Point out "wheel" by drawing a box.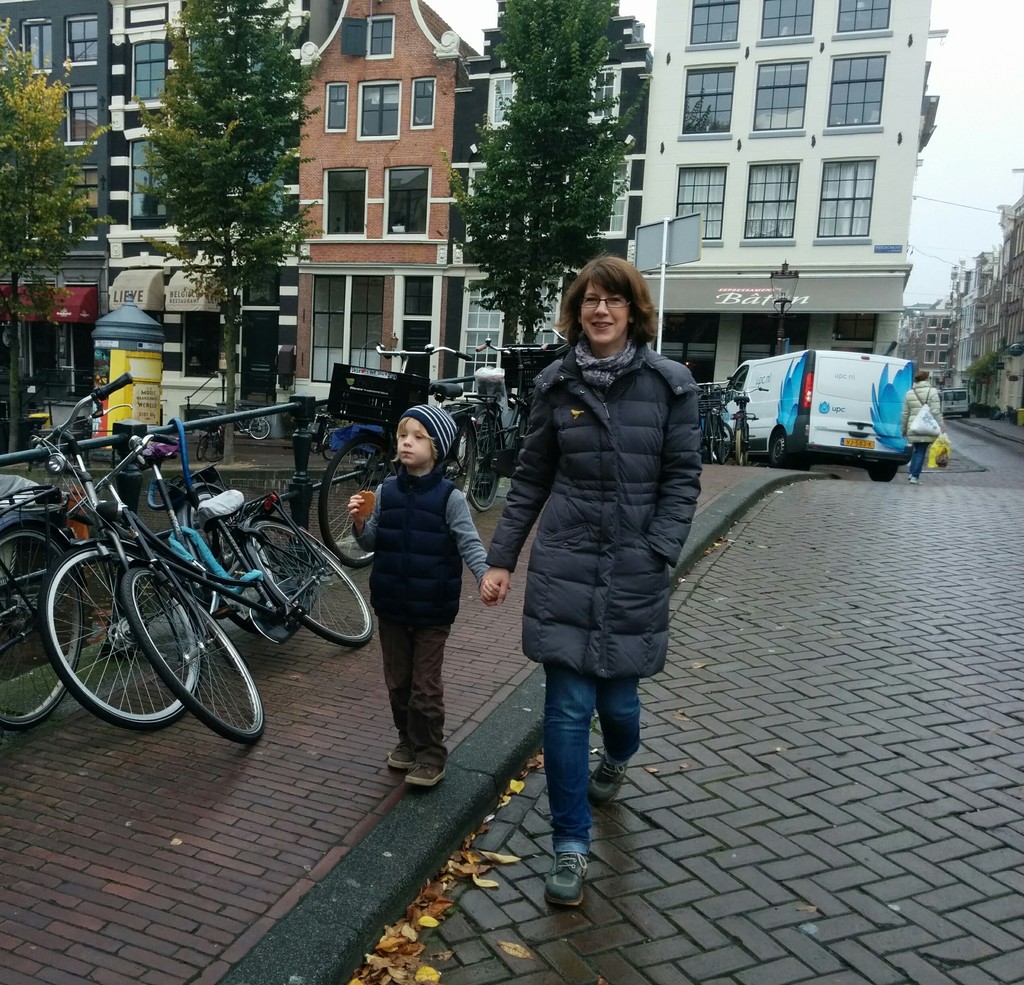
(x1=54, y1=548, x2=177, y2=721).
